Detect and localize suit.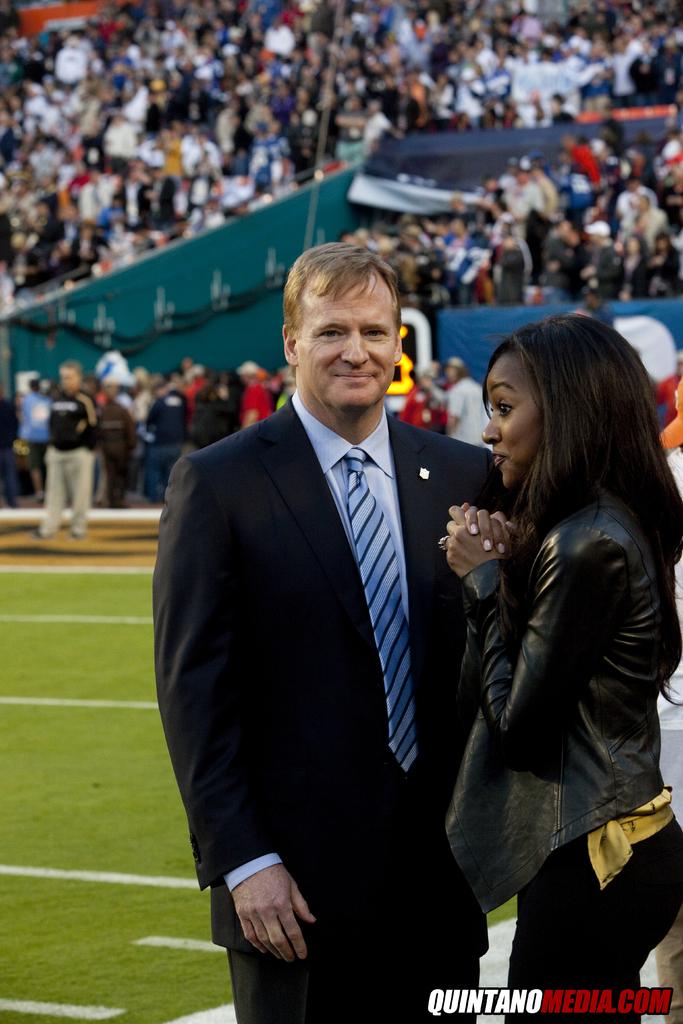
Localized at box=[154, 263, 490, 979].
